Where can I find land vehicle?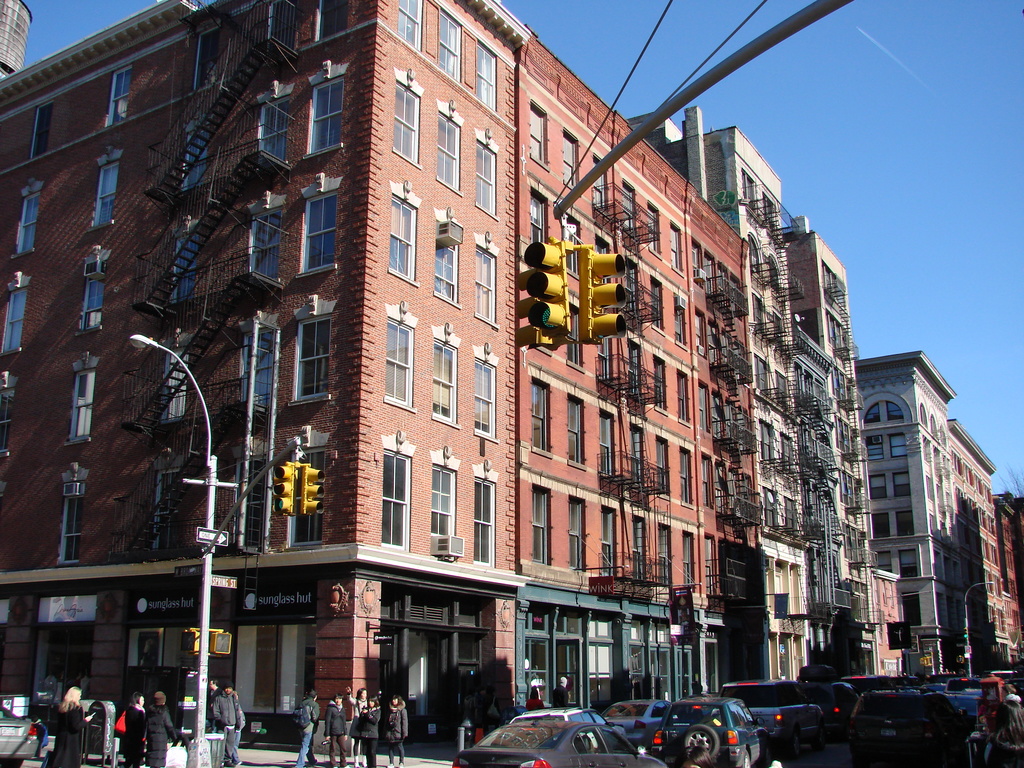
You can find it at (0,706,40,767).
